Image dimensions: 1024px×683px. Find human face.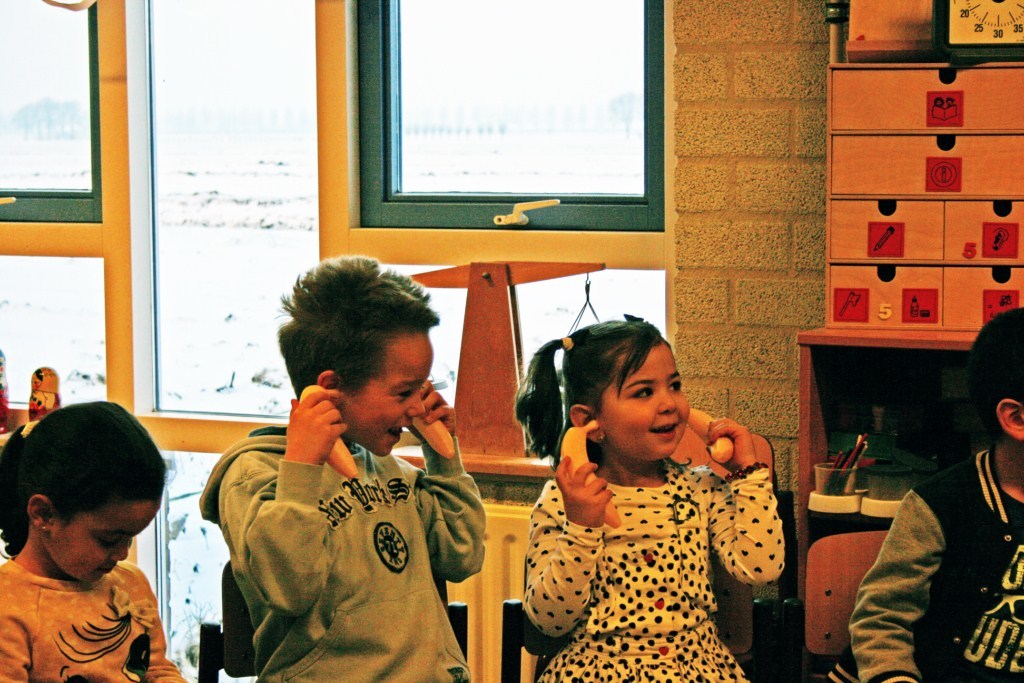
locate(598, 343, 689, 458).
